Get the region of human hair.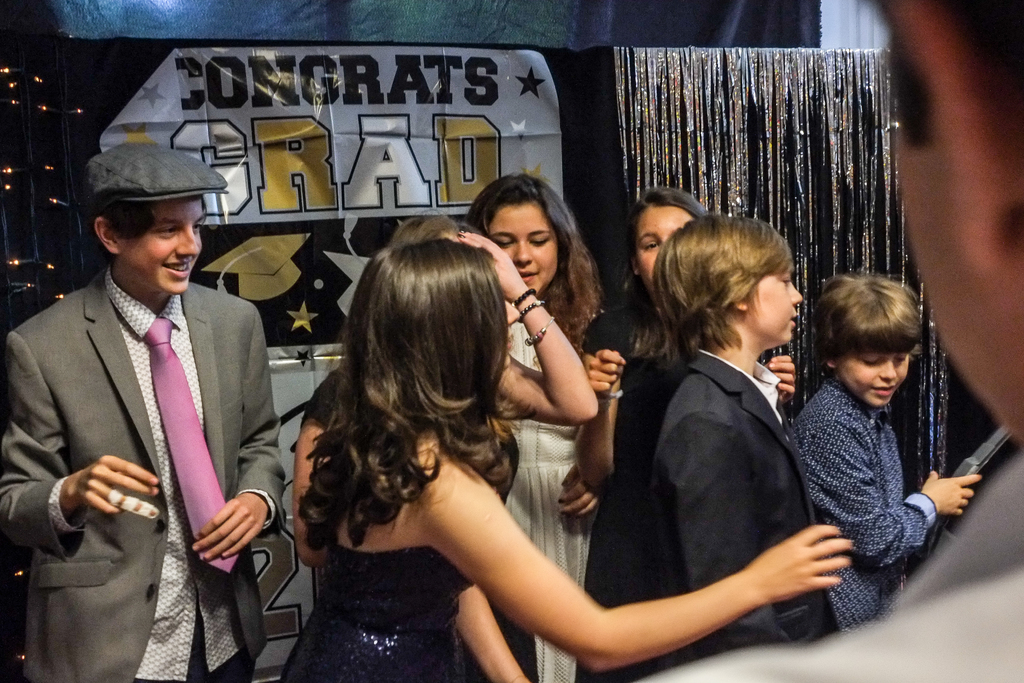
<box>95,198,204,245</box>.
